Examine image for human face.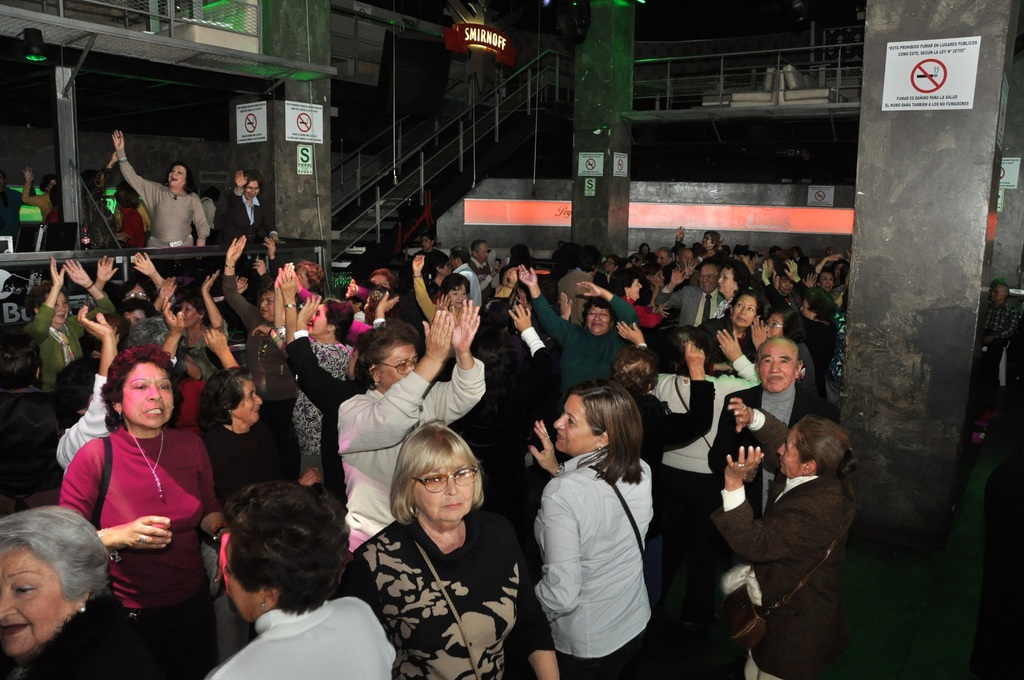
Examination result: bbox=[628, 275, 644, 302].
